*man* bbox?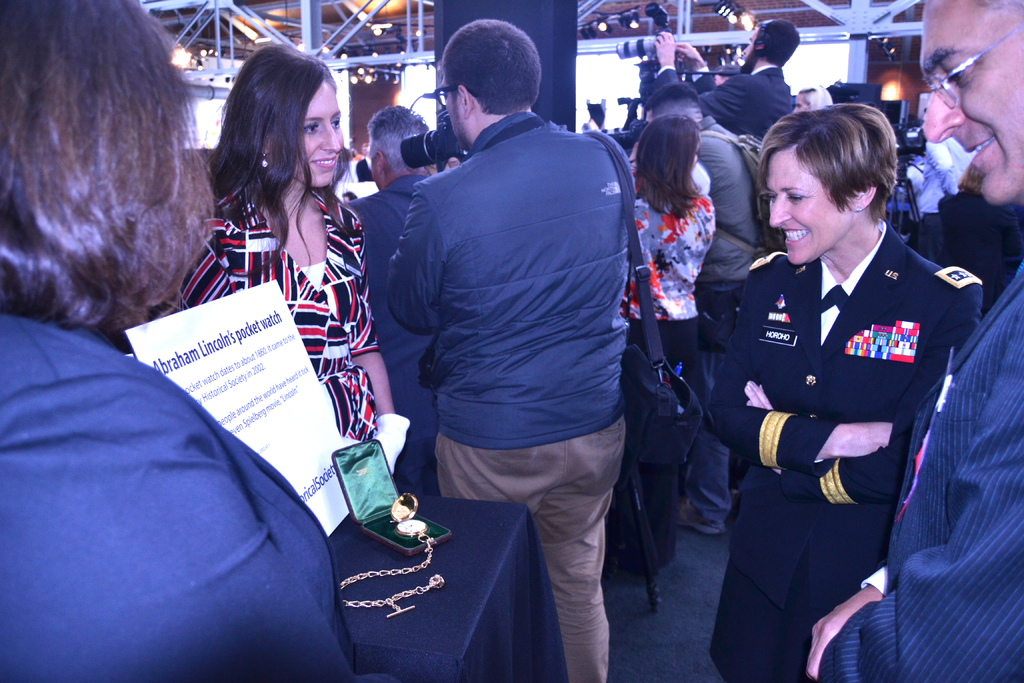
pyautogui.locateOnScreen(345, 106, 440, 499)
